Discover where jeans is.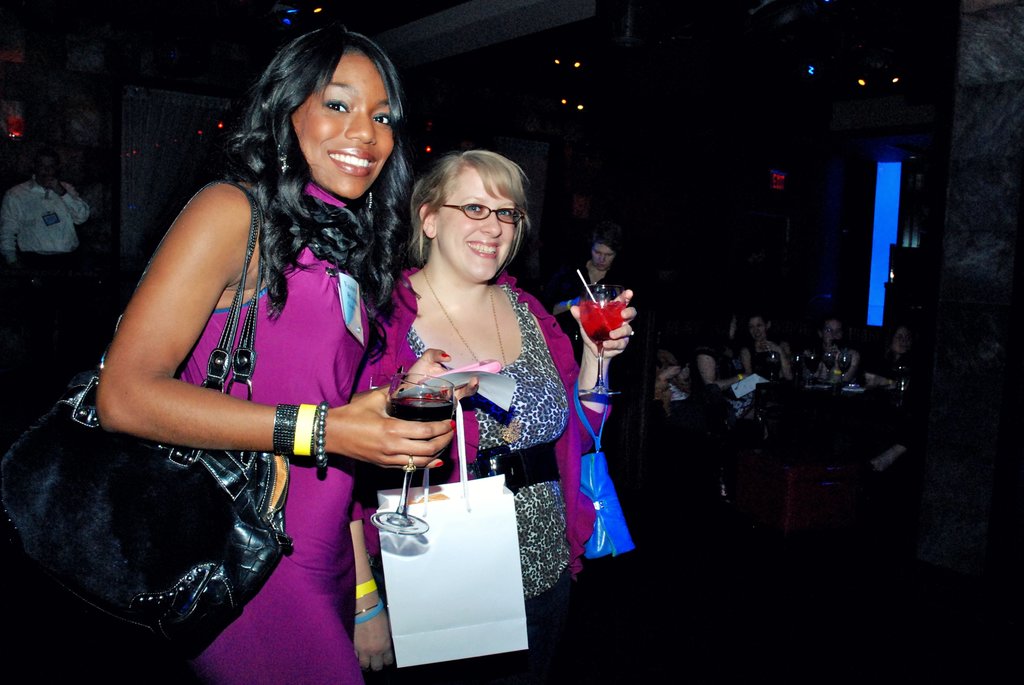
Discovered at rect(15, 251, 85, 341).
